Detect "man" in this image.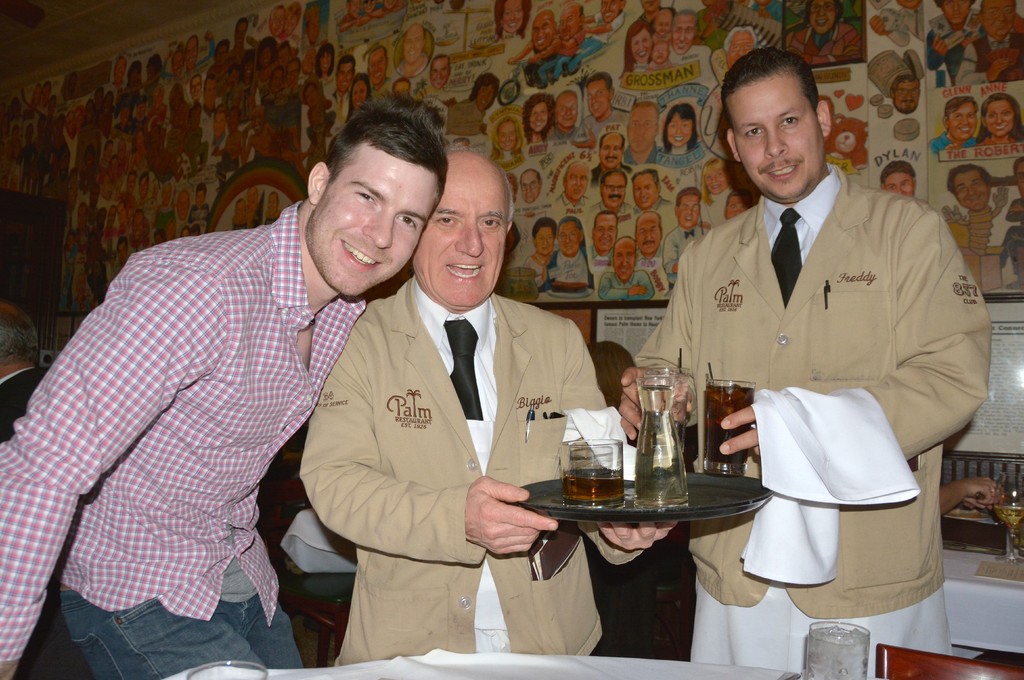
Detection: (19, 105, 426, 675).
